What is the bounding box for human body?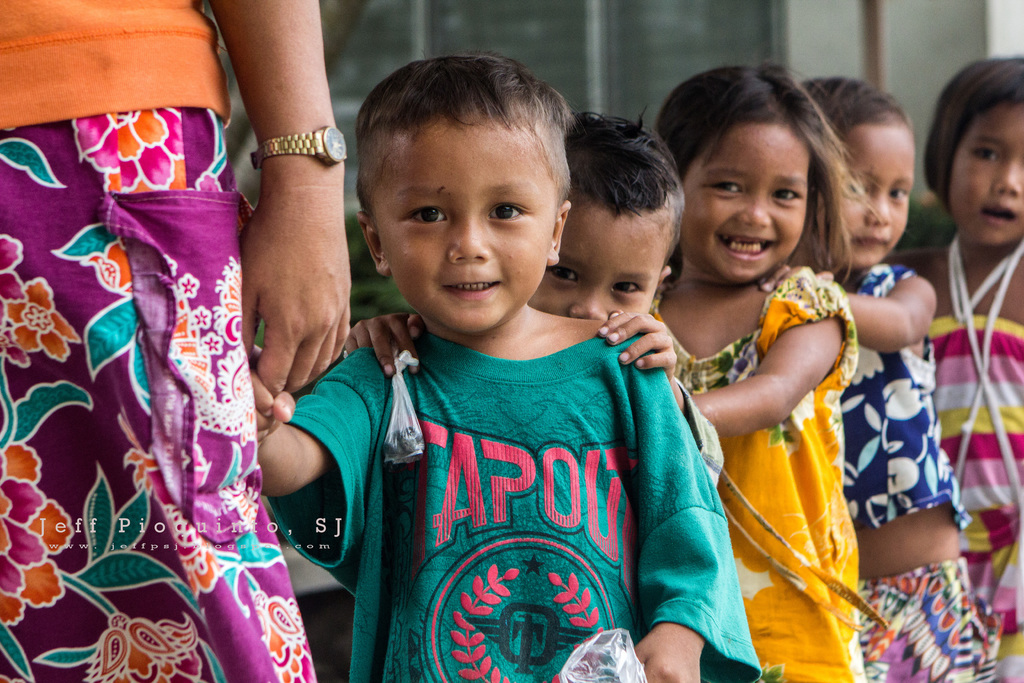
764 261 979 682.
